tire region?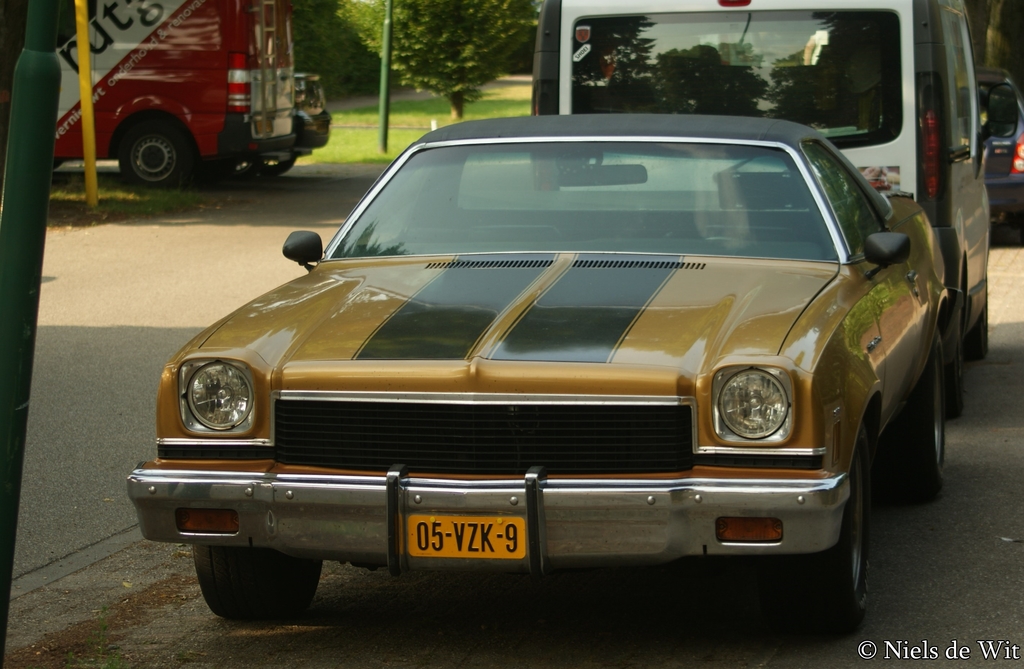
257/151/298/172
